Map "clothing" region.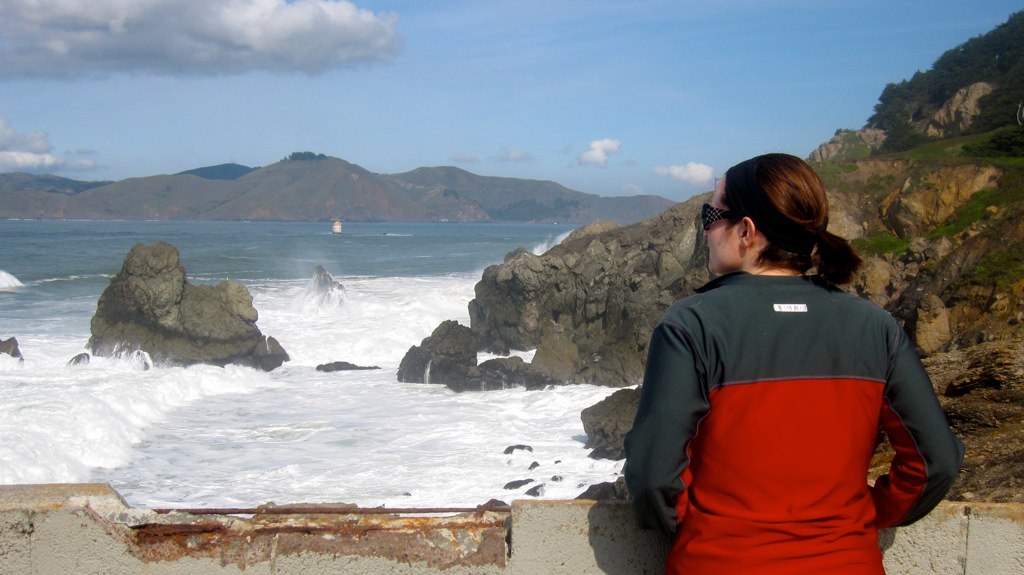
Mapped to 615:254:966:574.
